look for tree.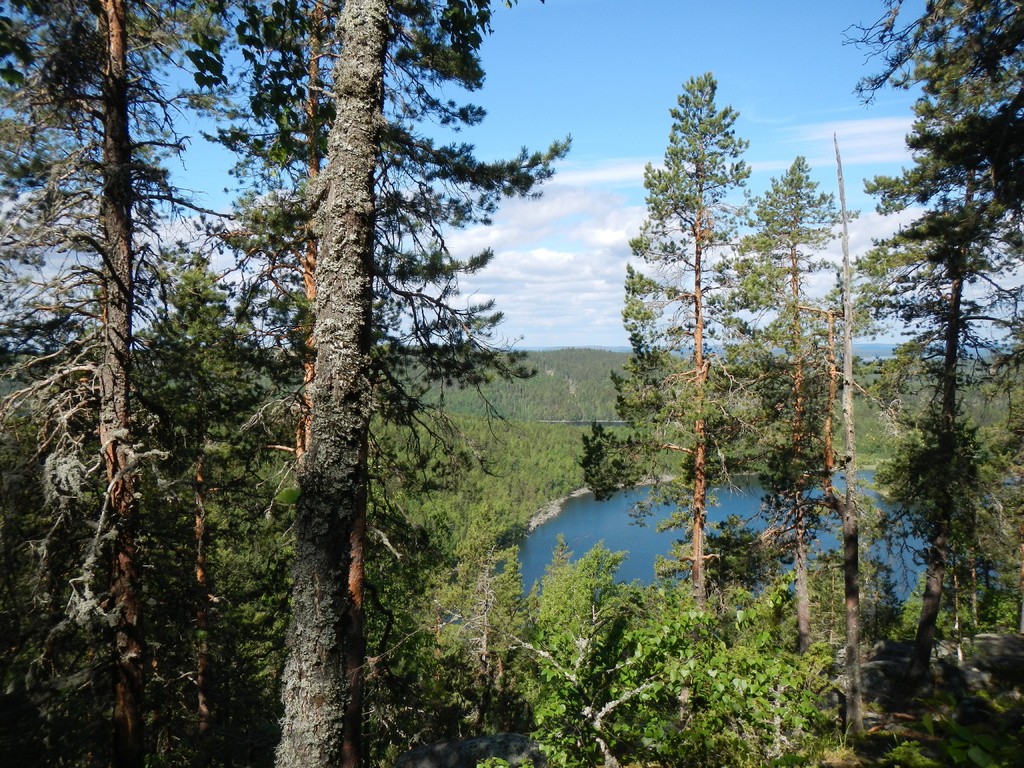
Found: 0 0 303 767.
